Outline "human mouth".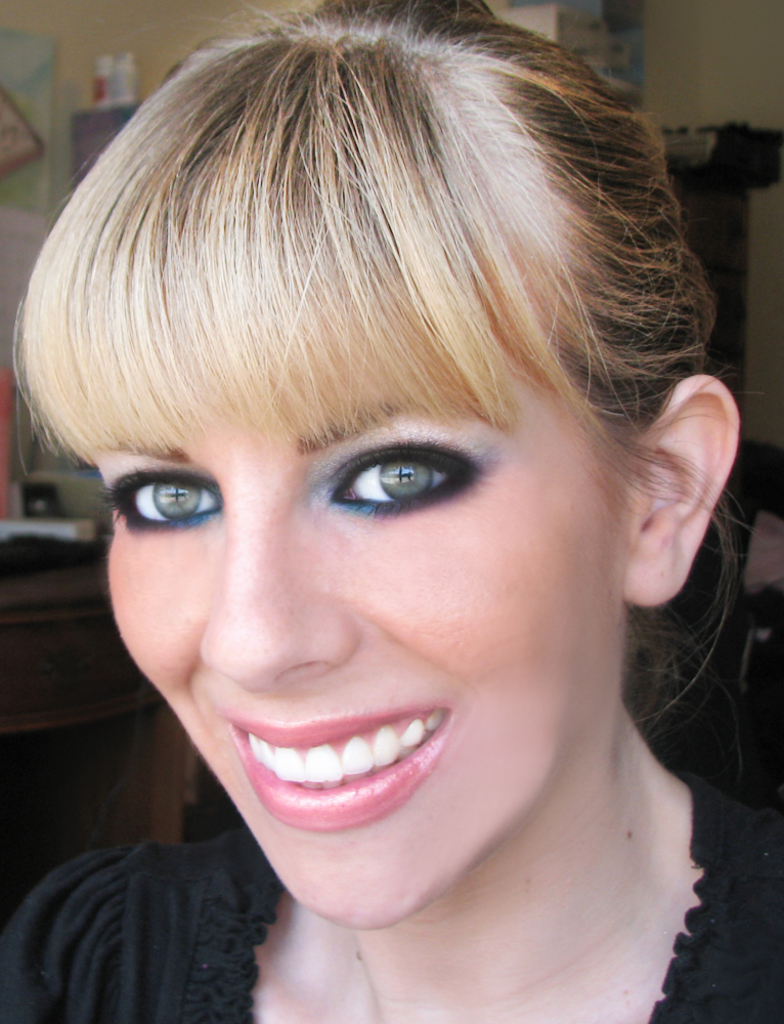
Outline: detection(209, 696, 455, 835).
